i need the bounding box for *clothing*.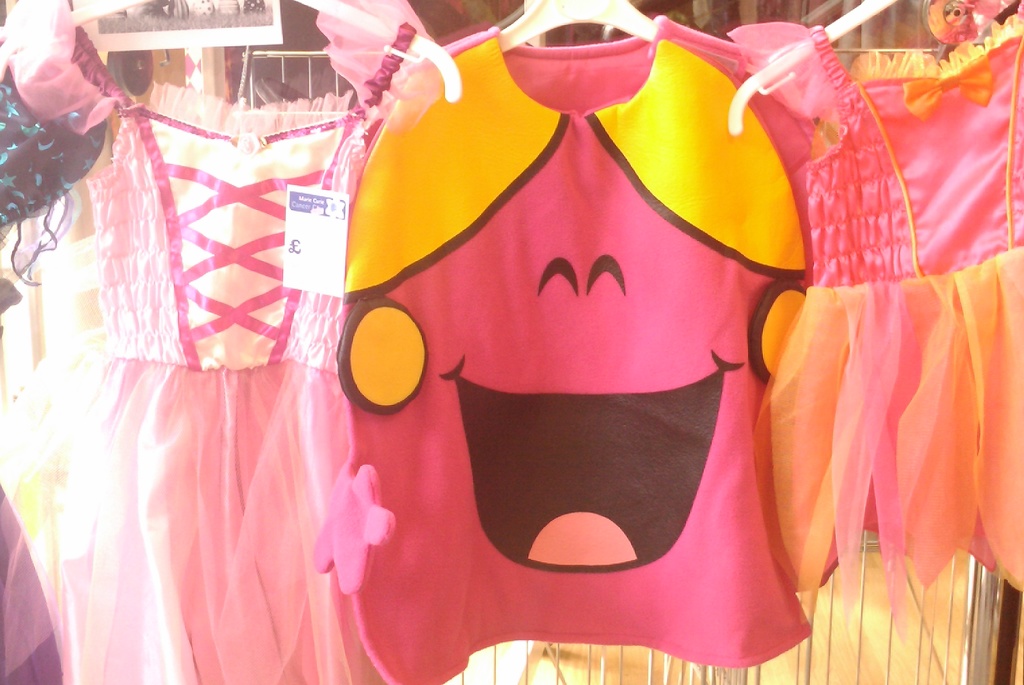
Here it is: 0:0:435:684.
